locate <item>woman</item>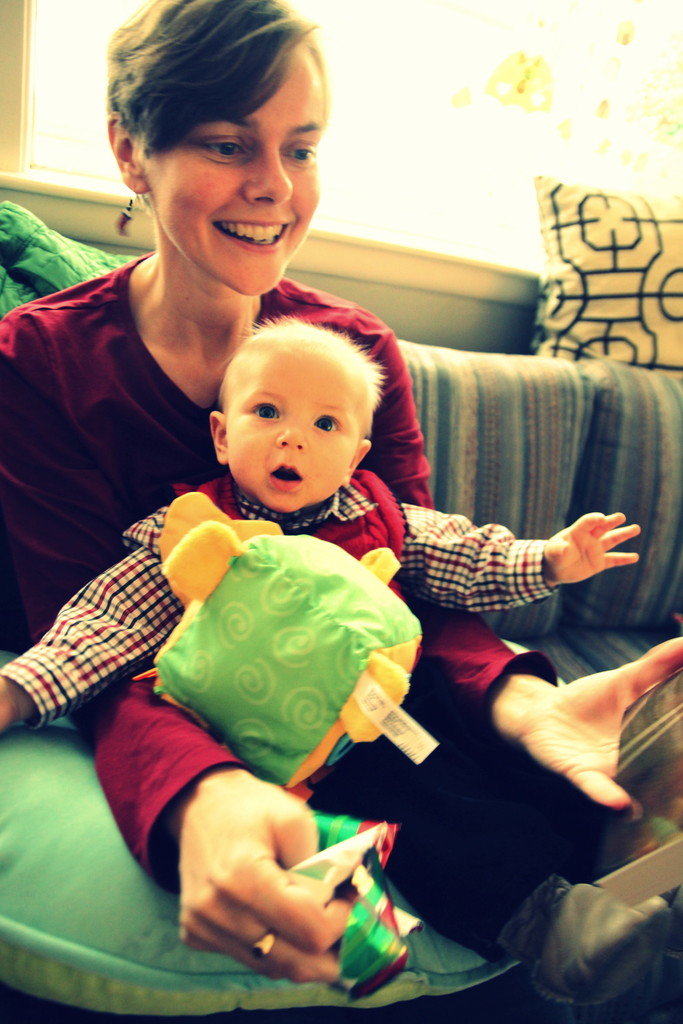
(left=0, top=0, right=682, bottom=1023)
